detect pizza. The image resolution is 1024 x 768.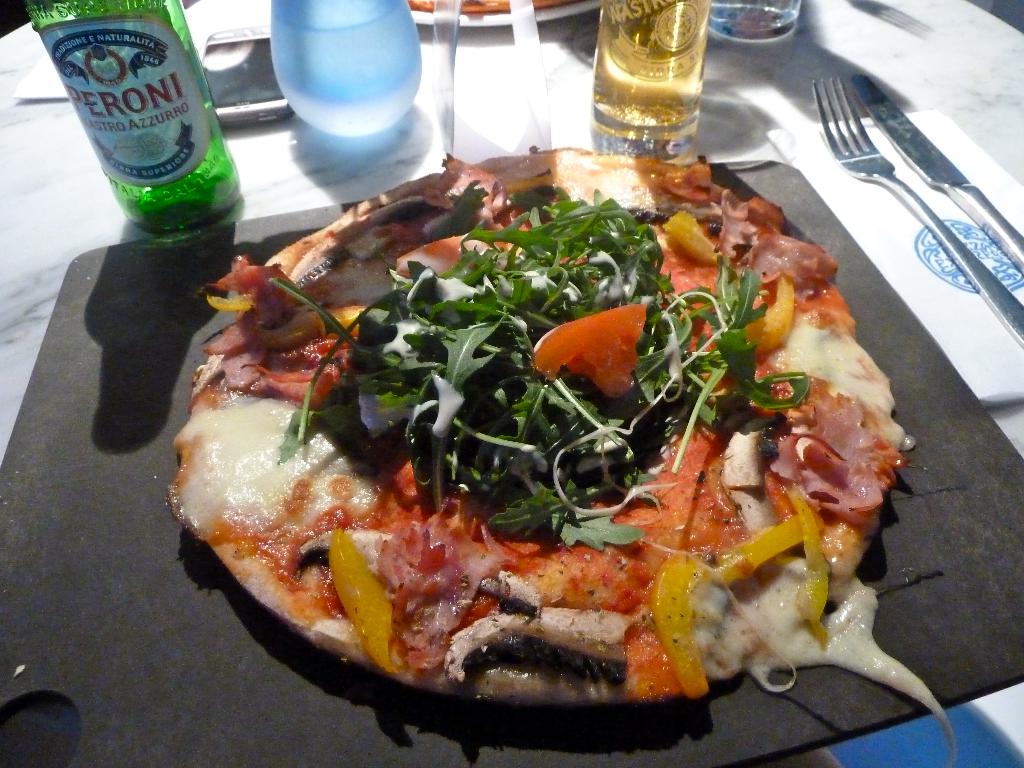
[x1=162, y1=133, x2=909, y2=704].
